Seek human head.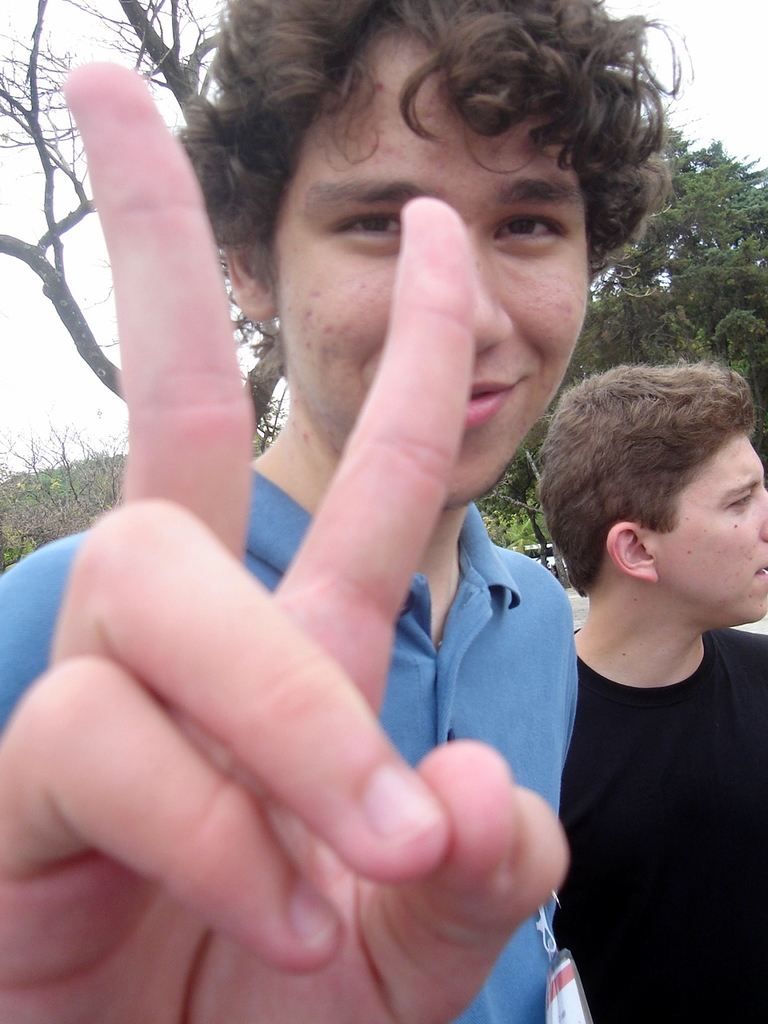
540:366:767:622.
